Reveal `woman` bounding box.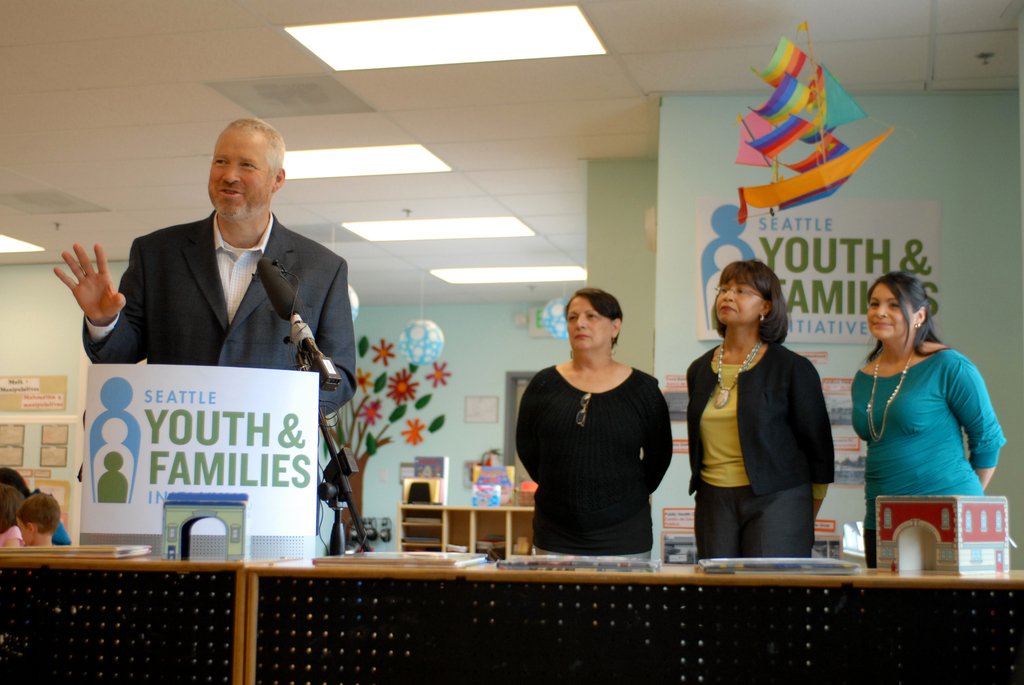
Revealed: rect(851, 280, 1006, 563).
